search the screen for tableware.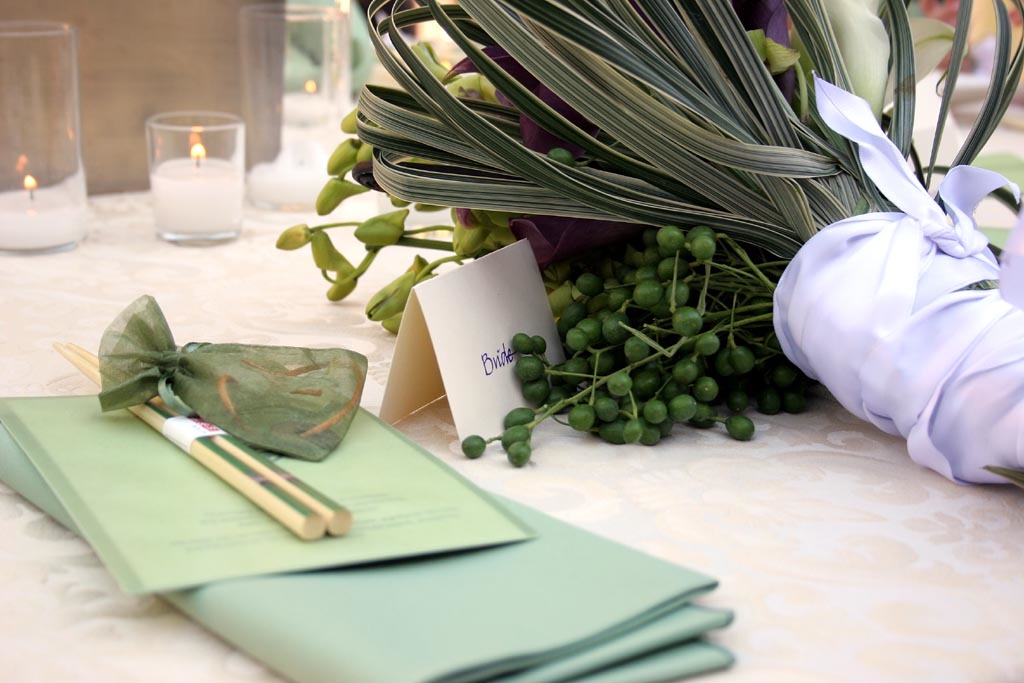
Found at [left=0, top=6, right=86, bottom=258].
